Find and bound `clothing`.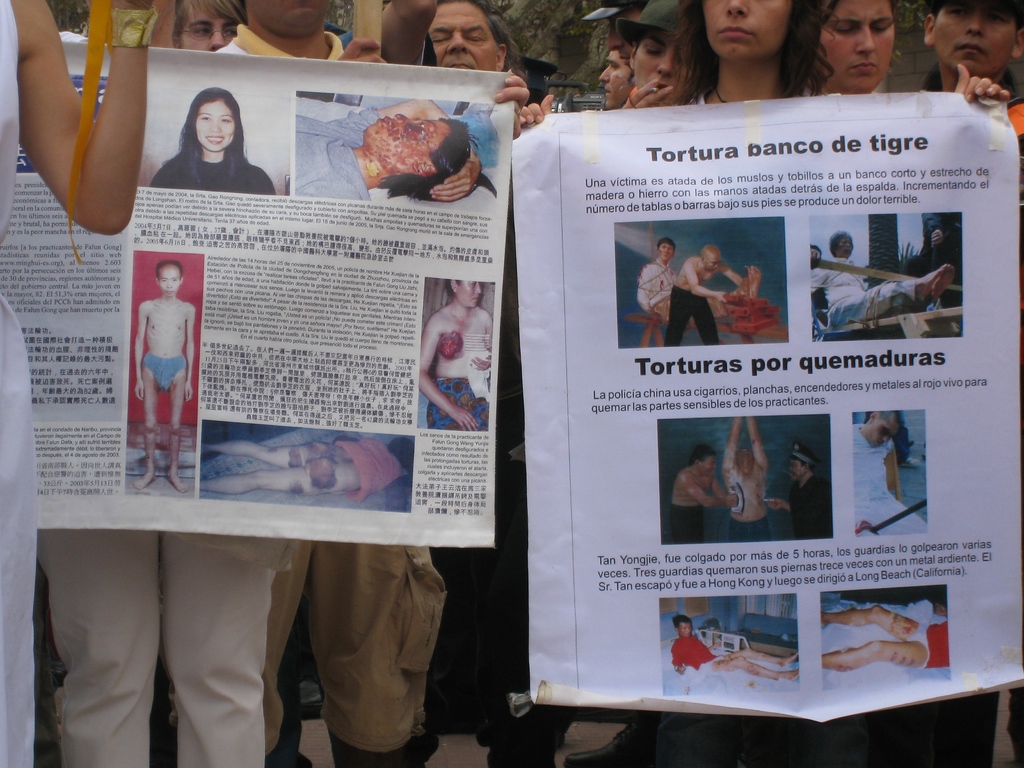
Bound: Rect(905, 618, 953, 669).
